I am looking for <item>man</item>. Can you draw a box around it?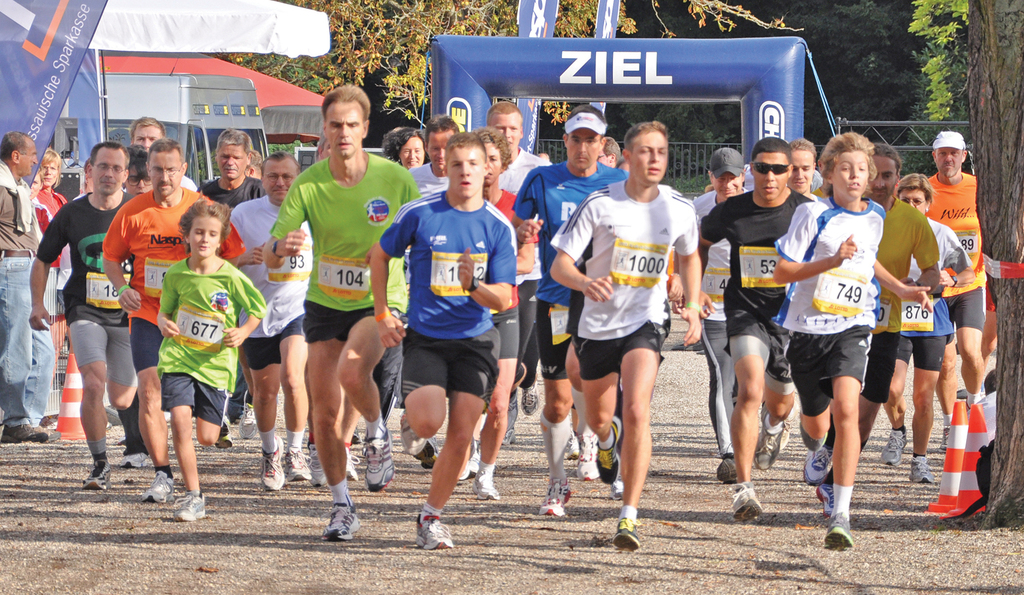
Sure, the bounding box is box=[262, 93, 418, 542].
